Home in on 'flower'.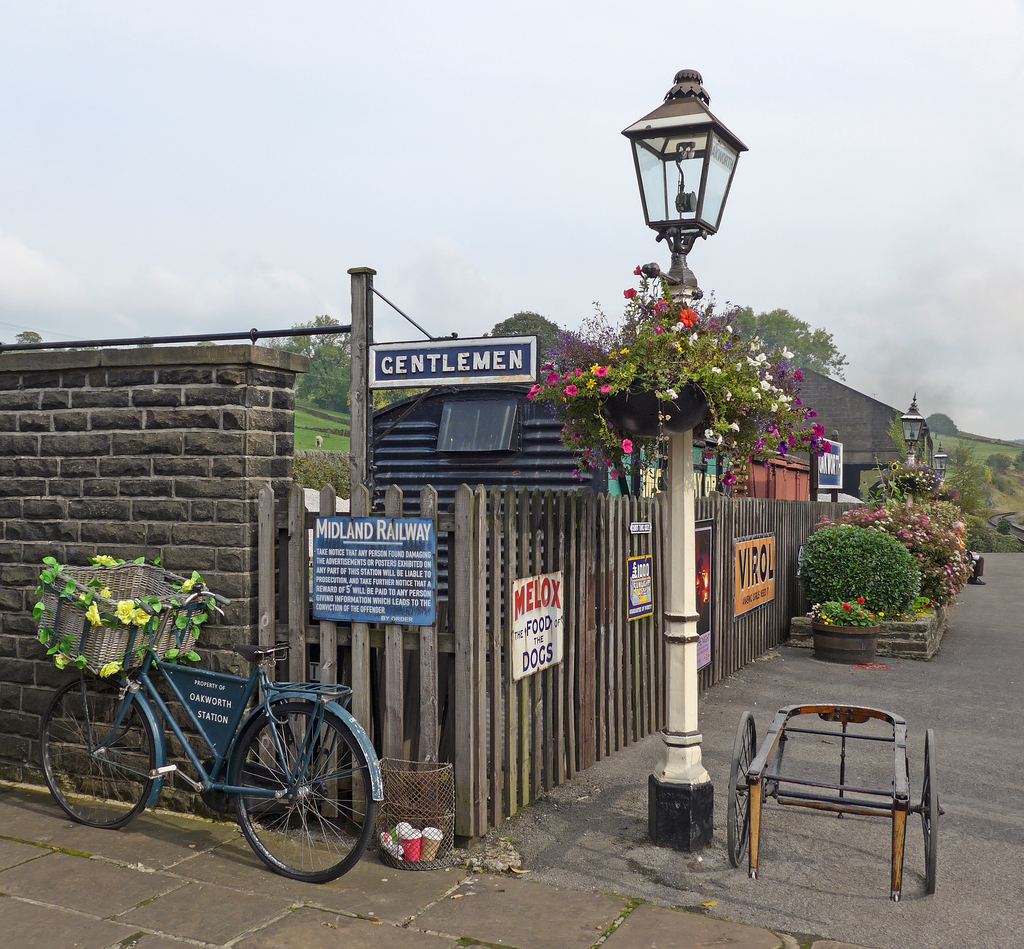
Homed in at detection(100, 657, 126, 675).
